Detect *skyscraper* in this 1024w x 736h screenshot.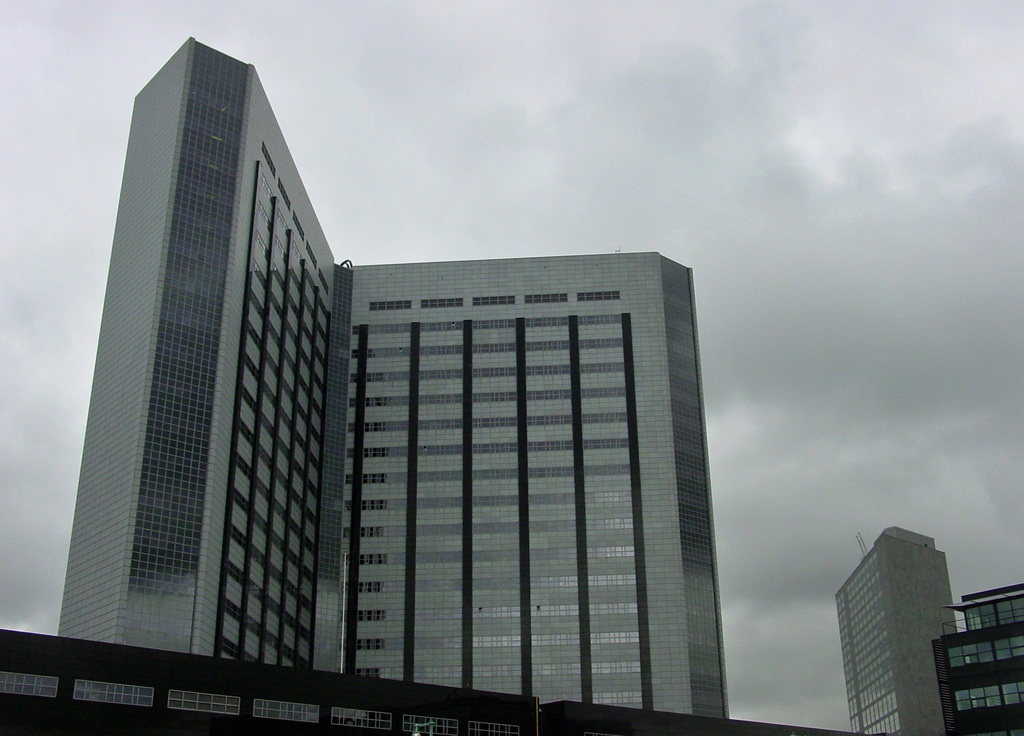
Detection: <box>831,518,960,735</box>.
